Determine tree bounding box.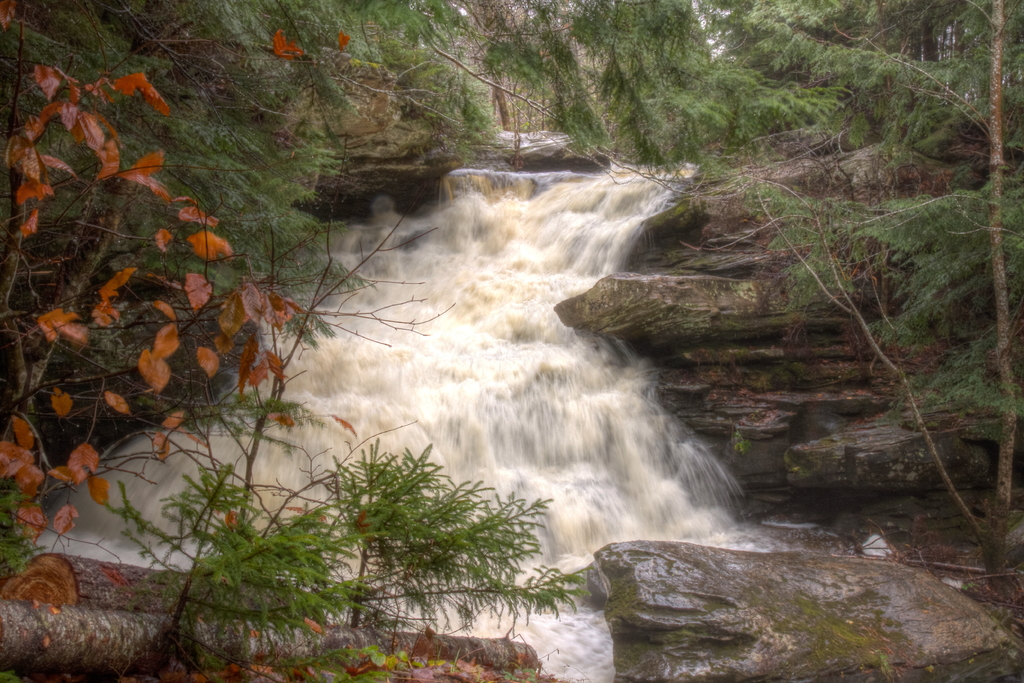
Determined: BBox(173, 420, 586, 653).
